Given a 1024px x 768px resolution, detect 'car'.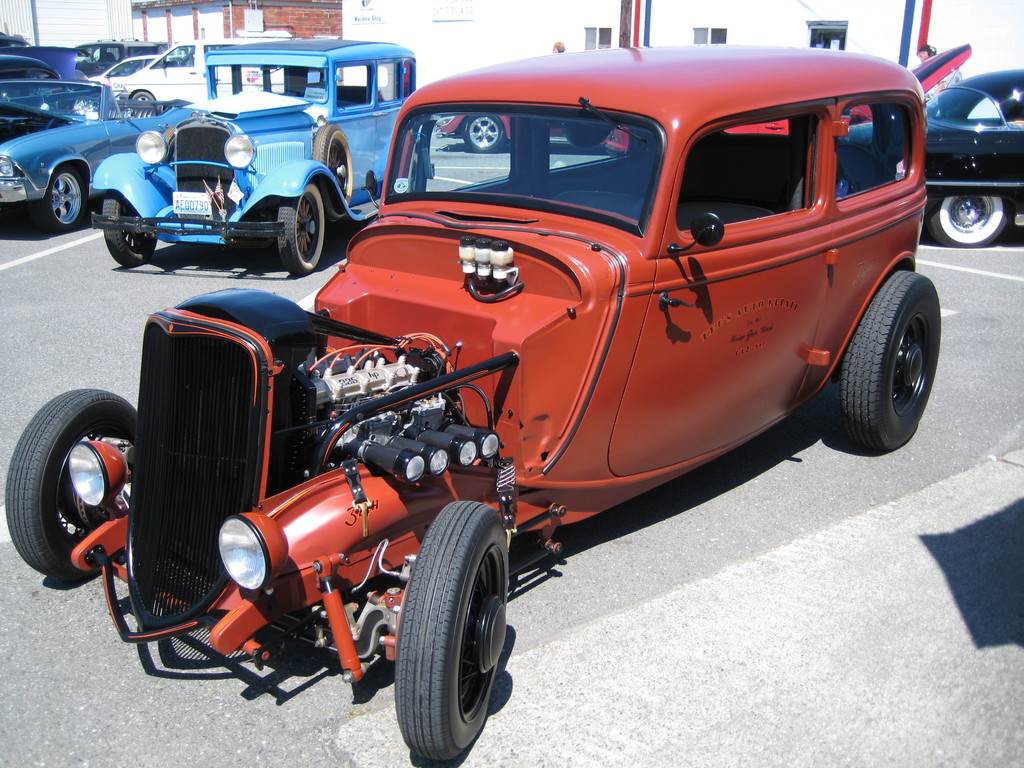
x1=836, y1=63, x2=1023, y2=254.
